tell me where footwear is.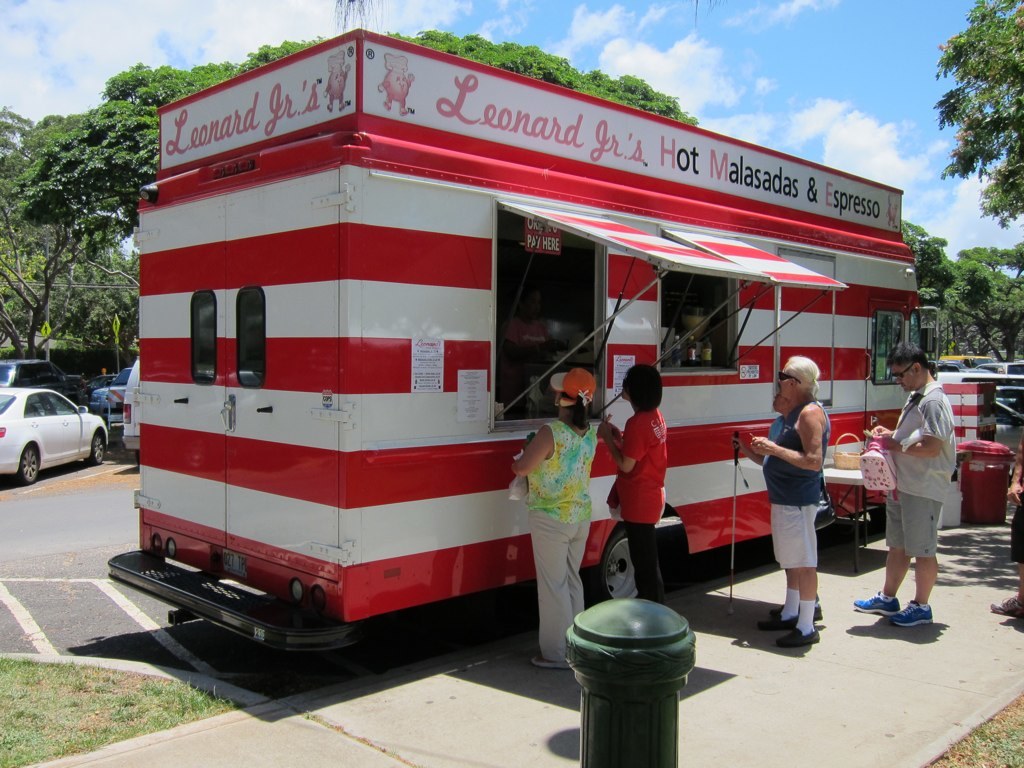
footwear is at select_region(991, 587, 1023, 614).
